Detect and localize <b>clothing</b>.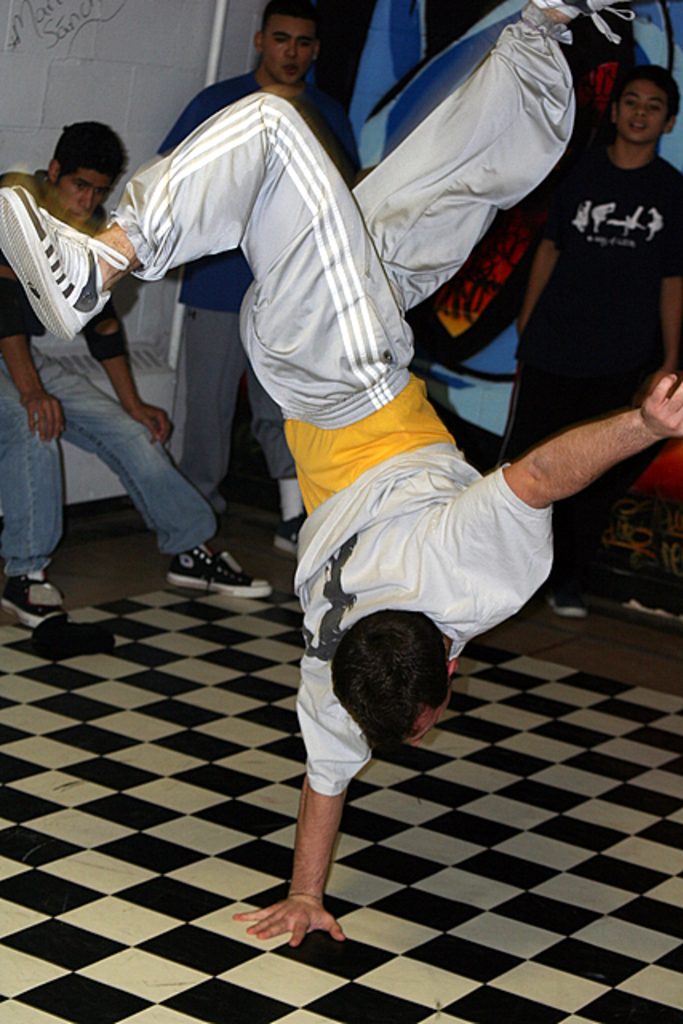
Localized at left=136, top=45, right=565, bottom=800.
